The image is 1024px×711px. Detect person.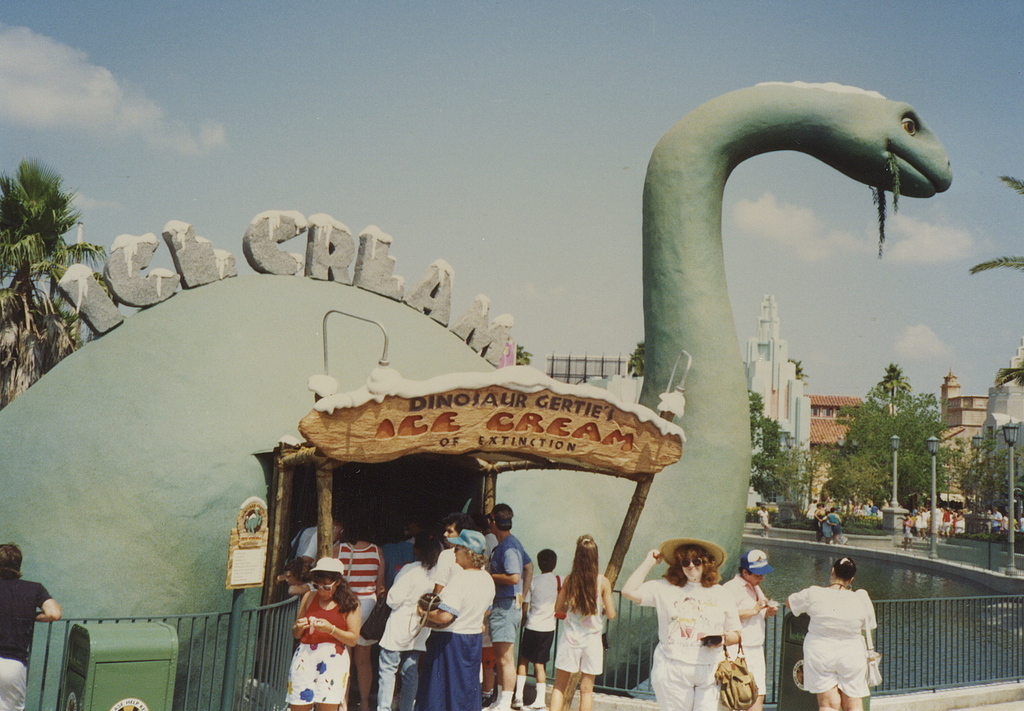
Detection: Rect(721, 549, 780, 710).
